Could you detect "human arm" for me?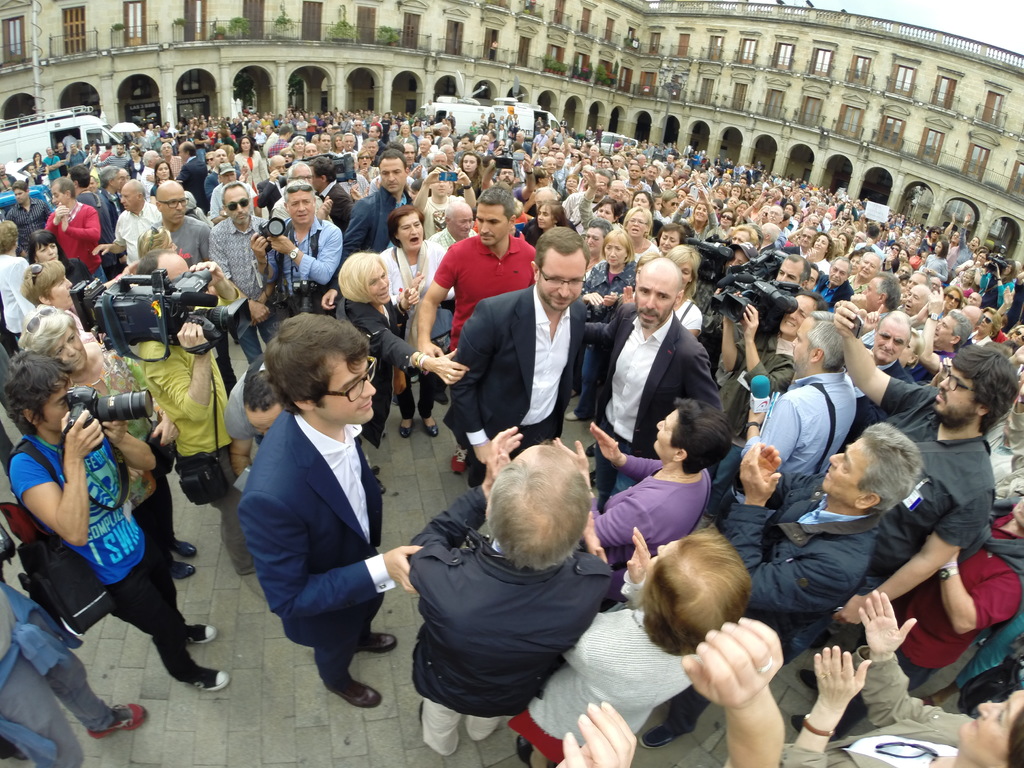
Detection result: Rect(867, 576, 987, 726).
